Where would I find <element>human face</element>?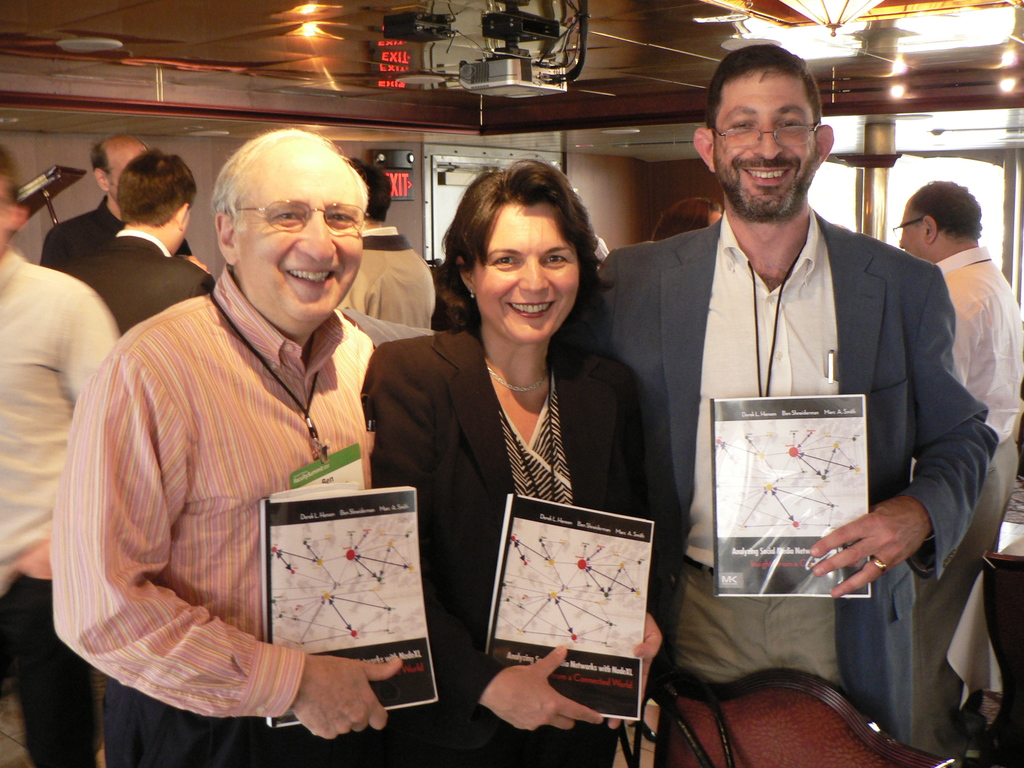
At (x1=898, y1=196, x2=925, y2=253).
